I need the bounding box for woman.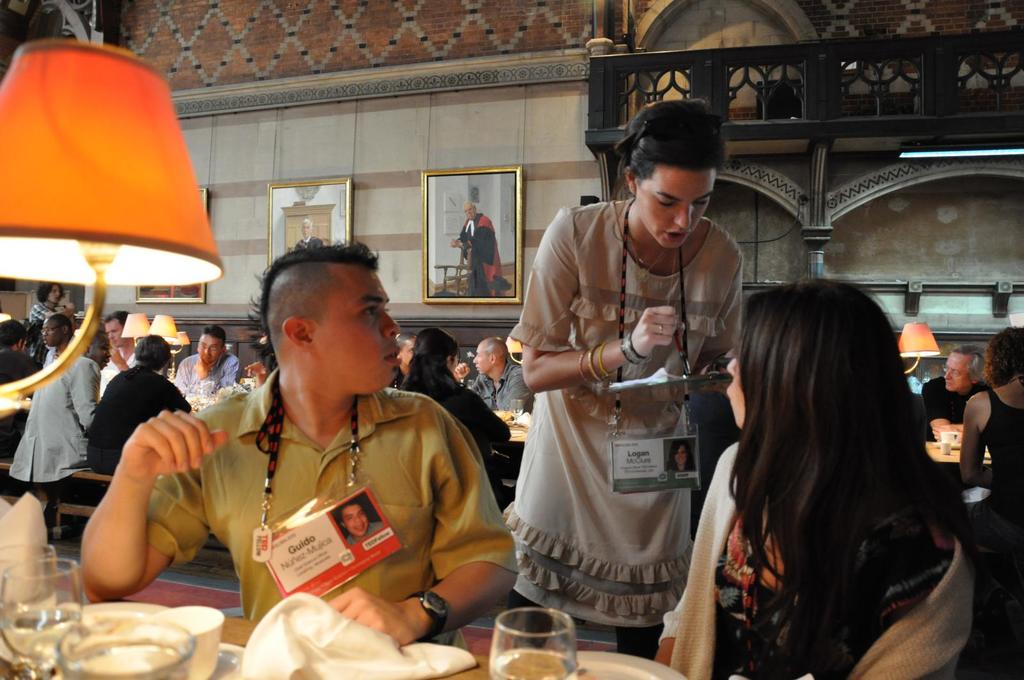
Here it is: {"left": 646, "top": 278, "right": 973, "bottom": 679}.
